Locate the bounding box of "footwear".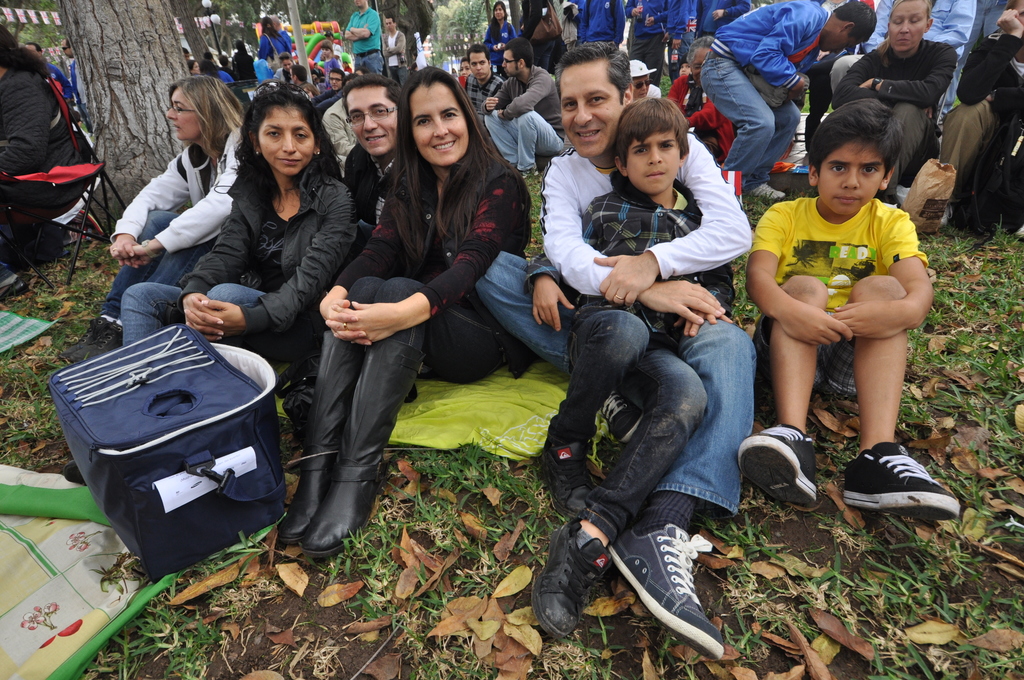
Bounding box: select_region(299, 455, 399, 559).
